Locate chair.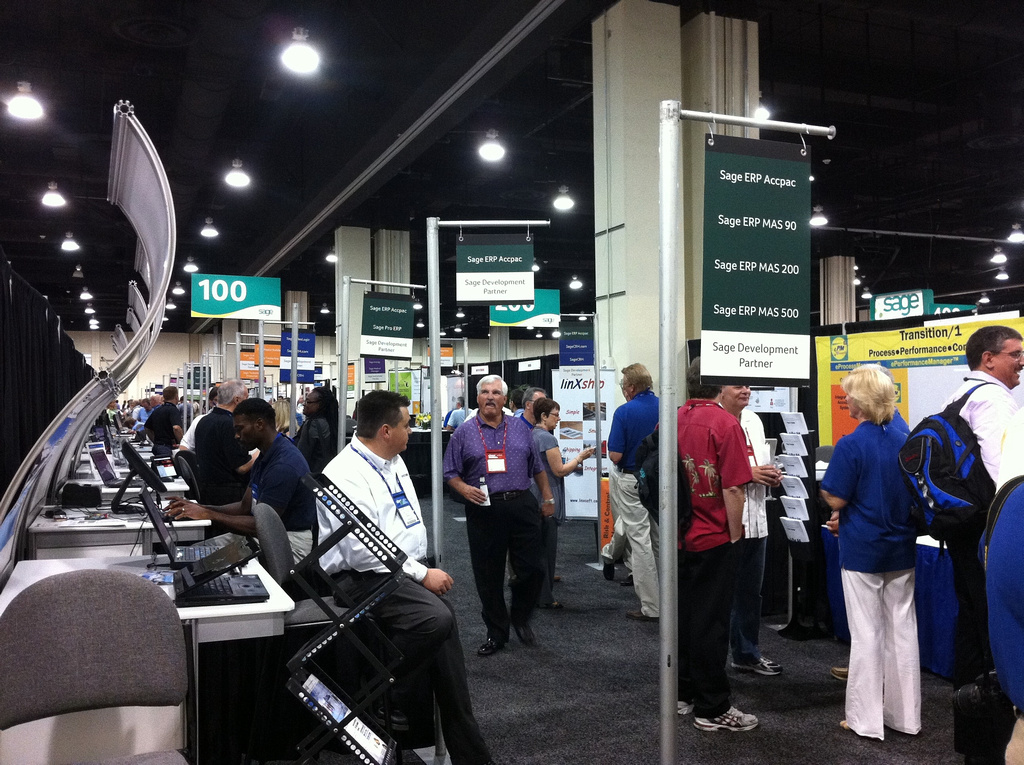
Bounding box: (252,504,389,704).
